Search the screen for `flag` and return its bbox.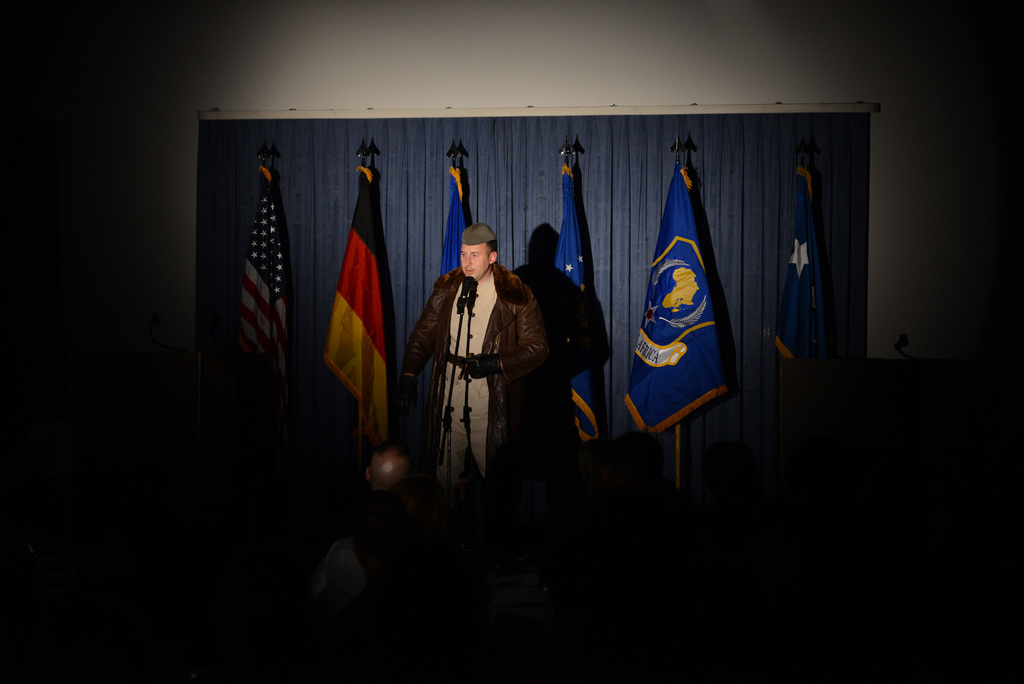
Found: crop(445, 151, 470, 287).
